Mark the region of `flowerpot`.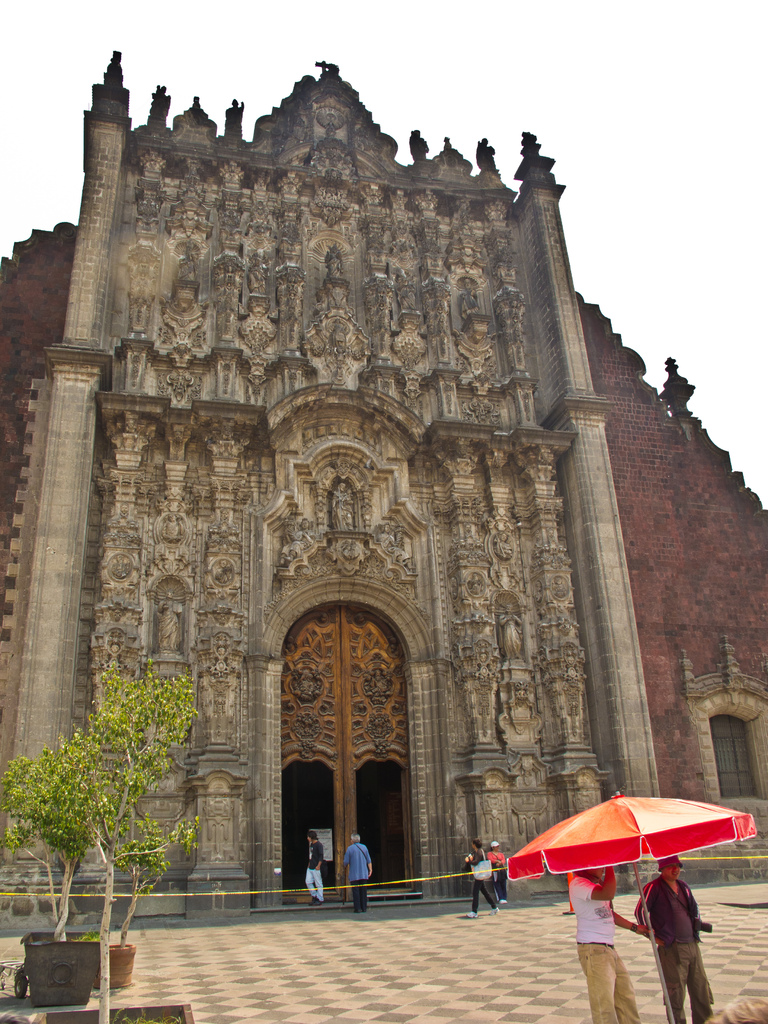
Region: region(0, 994, 195, 1023).
